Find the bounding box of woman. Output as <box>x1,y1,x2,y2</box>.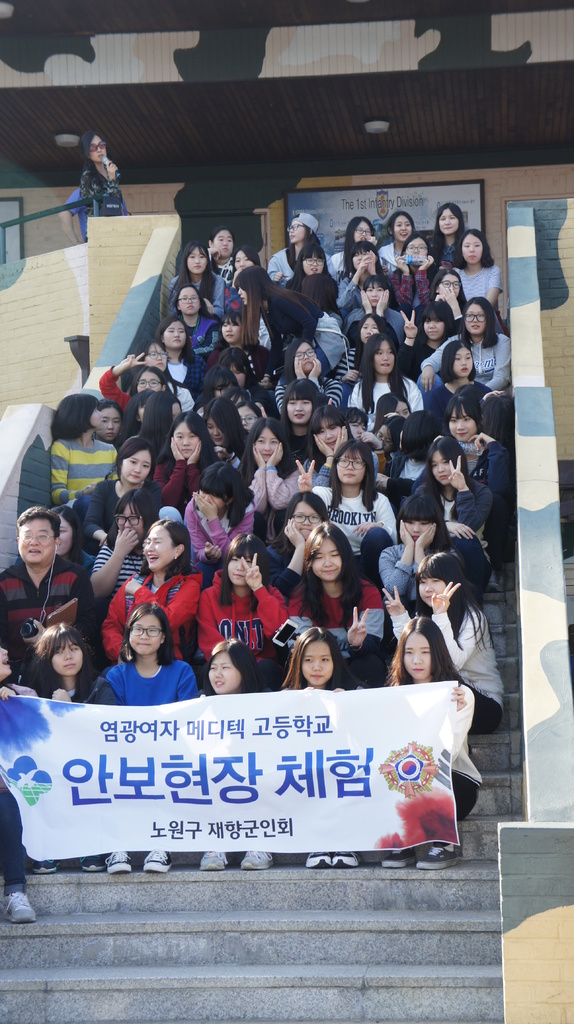
<box>203,312,275,385</box>.
